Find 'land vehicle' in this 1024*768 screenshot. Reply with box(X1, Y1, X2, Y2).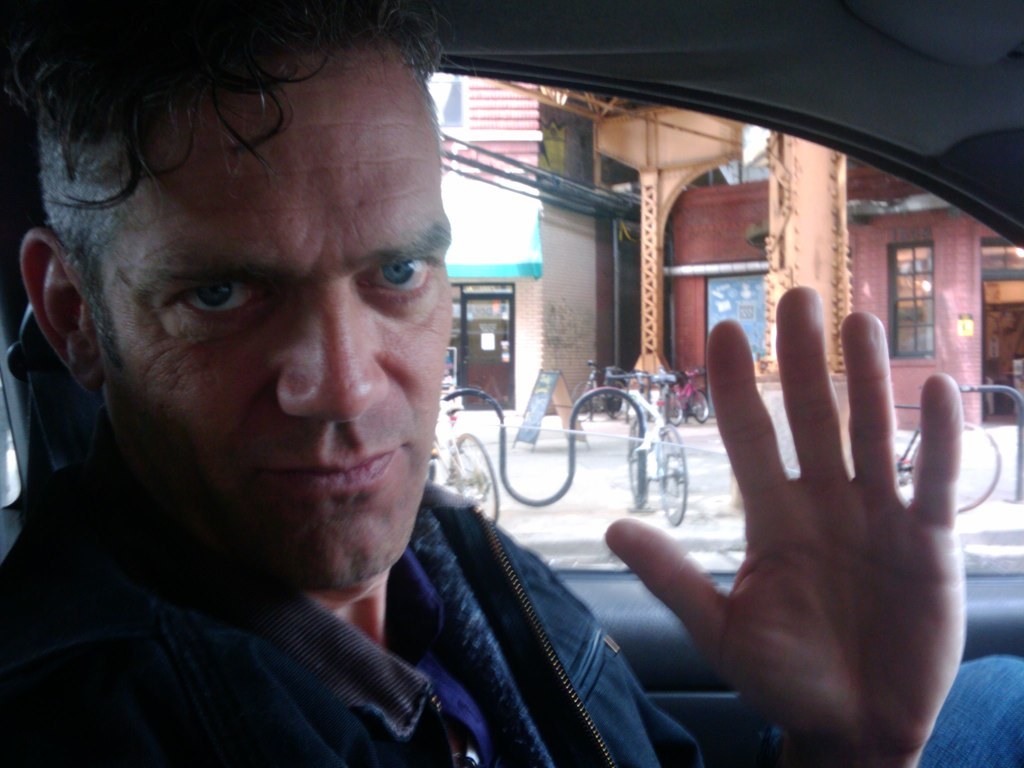
box(628, 364, 698, 521).
